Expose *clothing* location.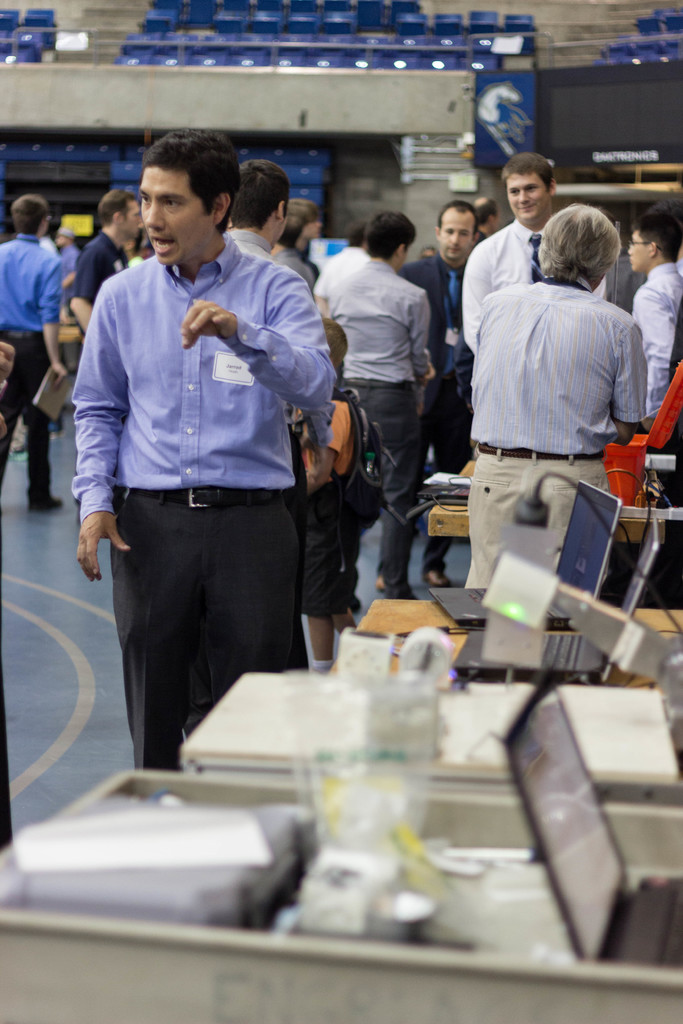
Exposed at pyautogui.locateOnScreen(285, 381, 369, 608).
